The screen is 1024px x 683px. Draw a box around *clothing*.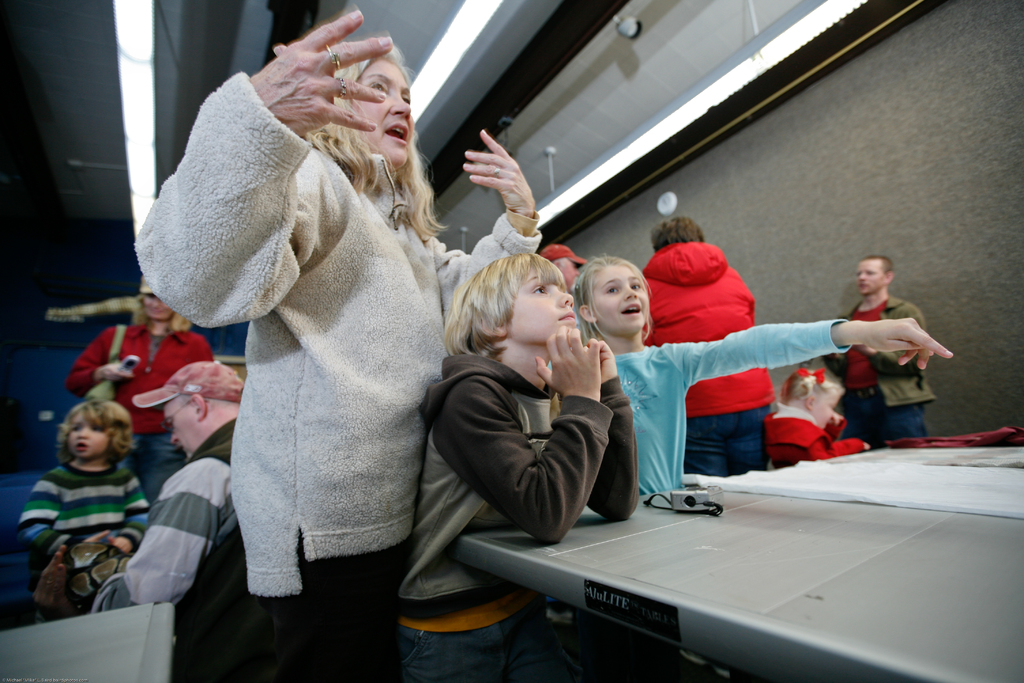
select_region(830, 305, 932, 441).
